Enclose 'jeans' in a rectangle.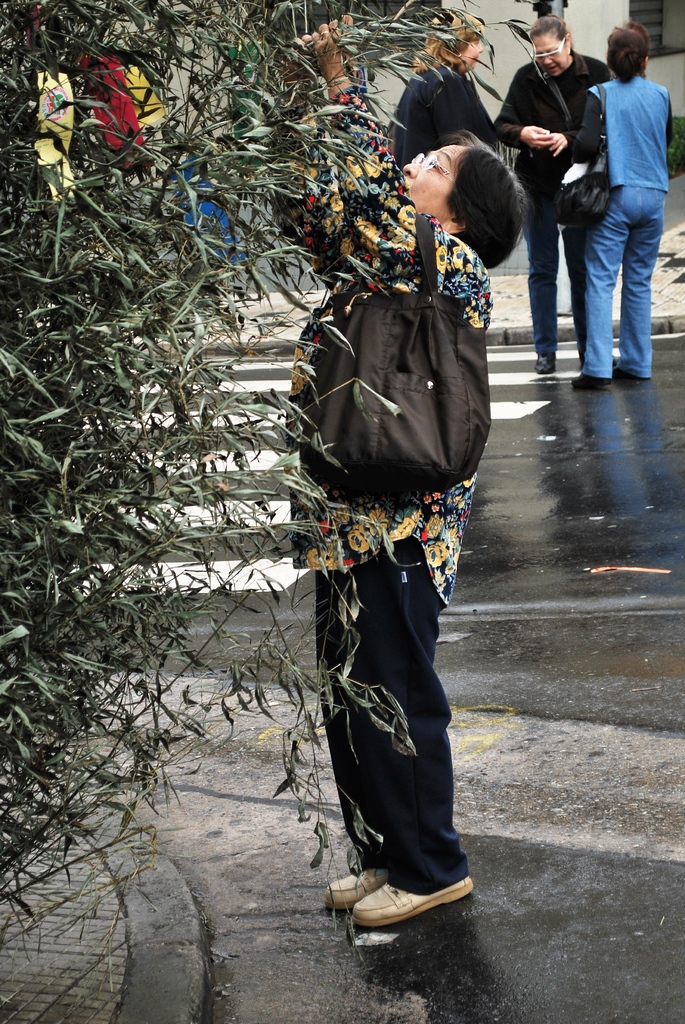
<bbox>524, 189, 587, 359</bbox>.
